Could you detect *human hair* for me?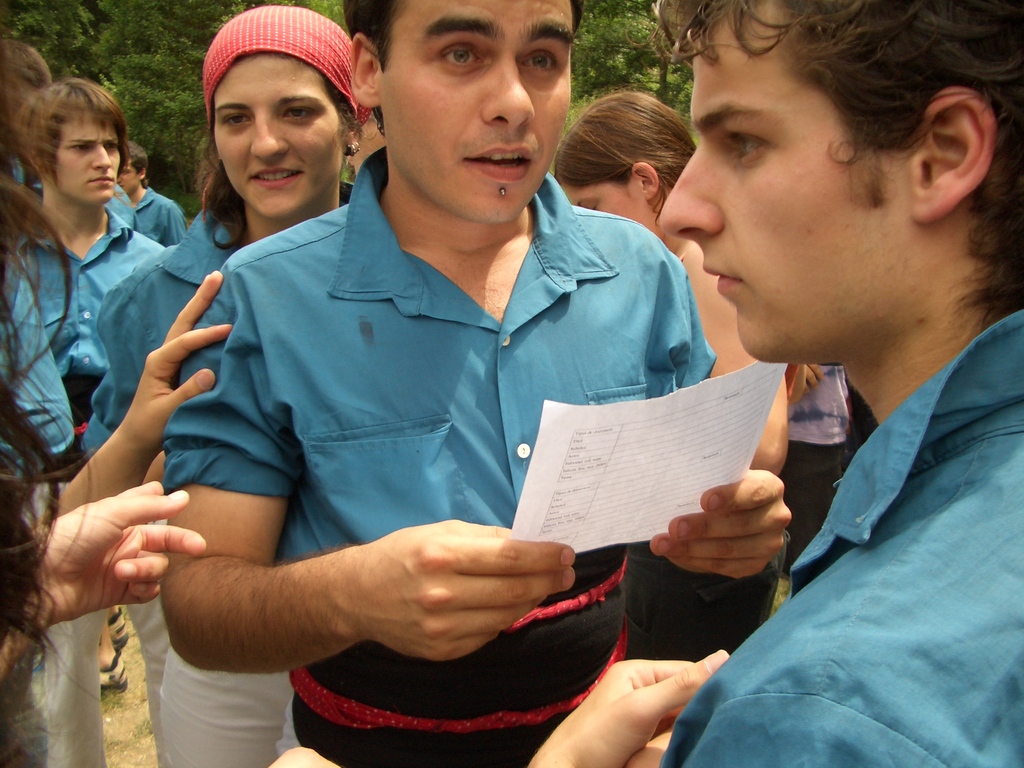
Detection result: Rect(623, 0, 1023, 320).
